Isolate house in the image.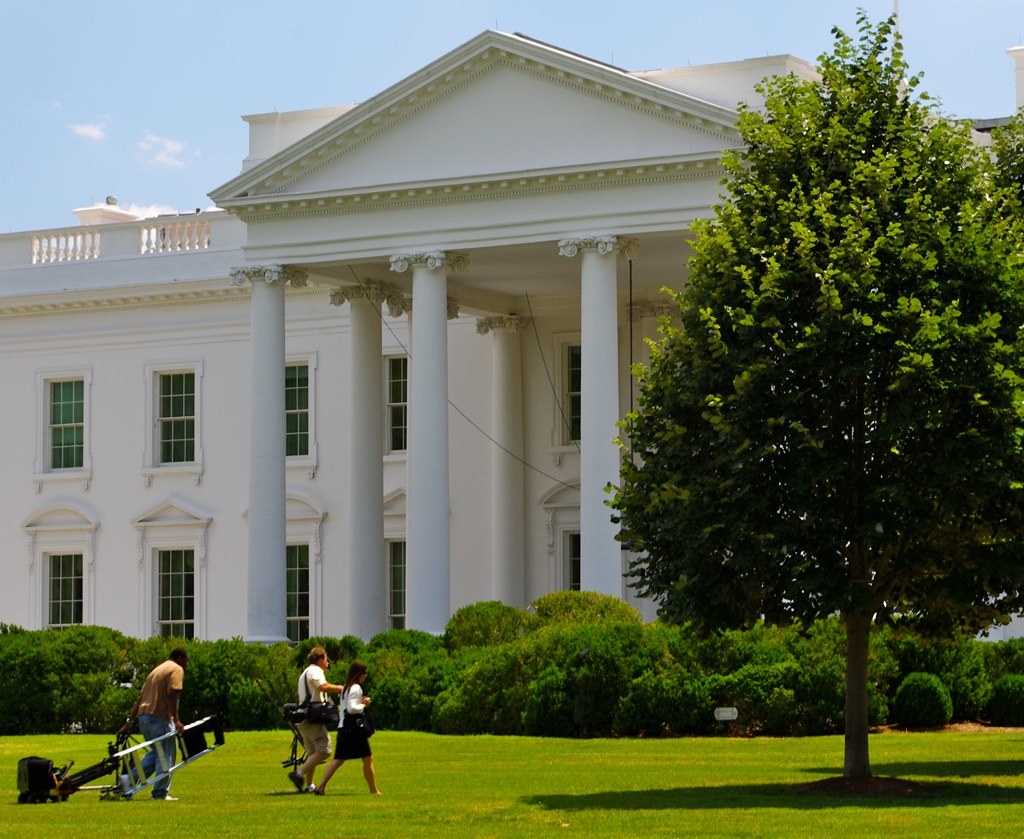
Isolated region: select_region(0, 25, 1023, 641).
